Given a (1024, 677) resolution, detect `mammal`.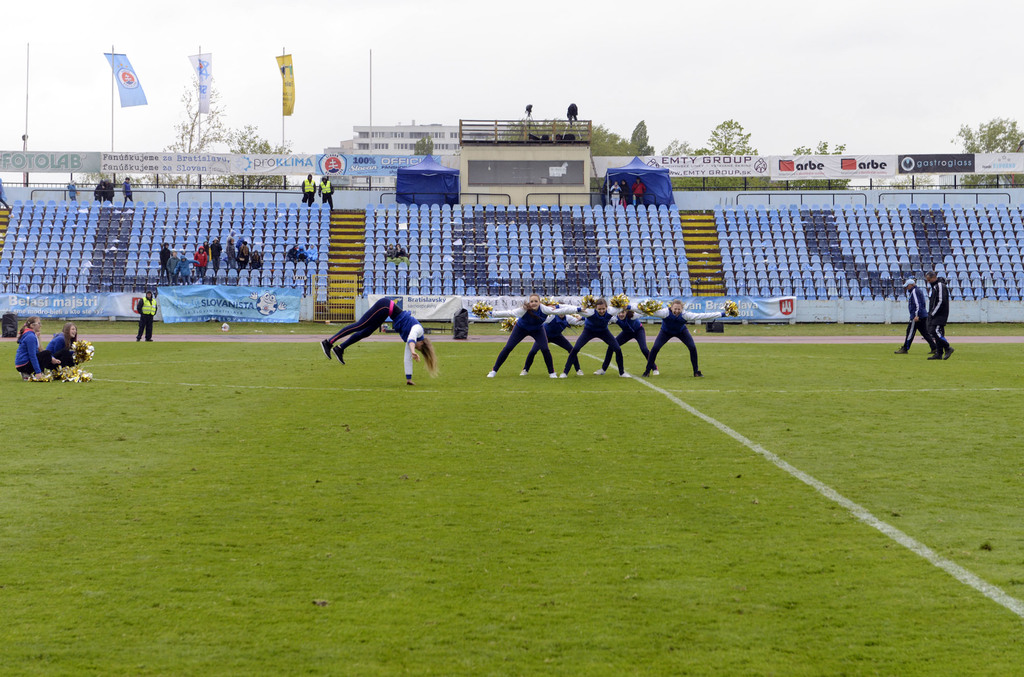
(left=235, top=241, right=249, bottom=268).
